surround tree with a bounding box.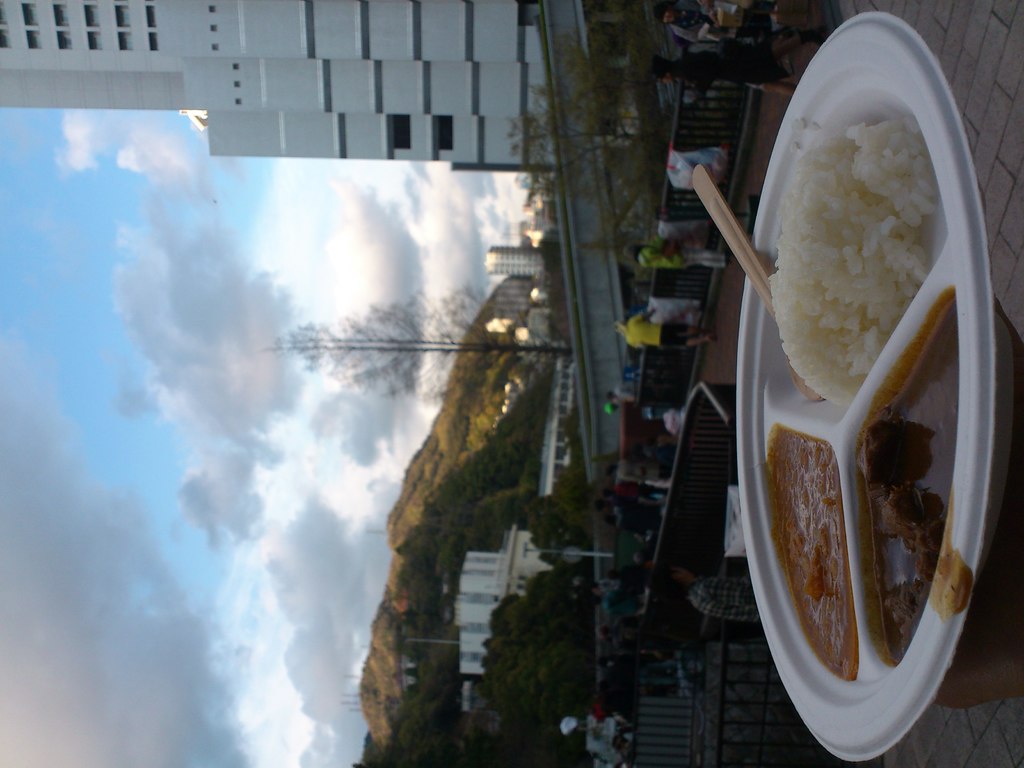
x1=521, y1=35, x2=639, y2=233.
